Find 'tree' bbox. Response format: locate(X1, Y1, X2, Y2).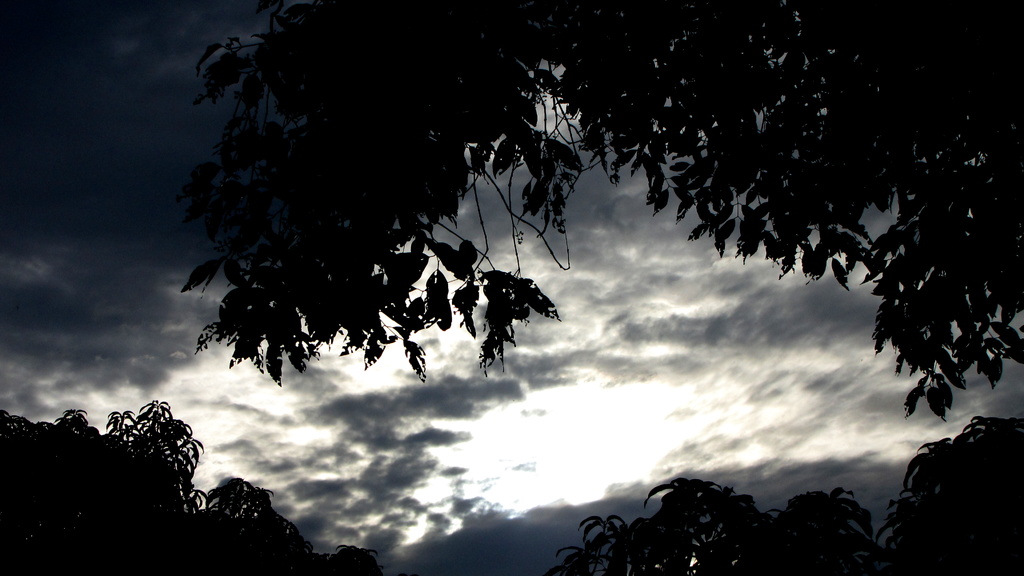
locate(0, 402, 375, 575).
